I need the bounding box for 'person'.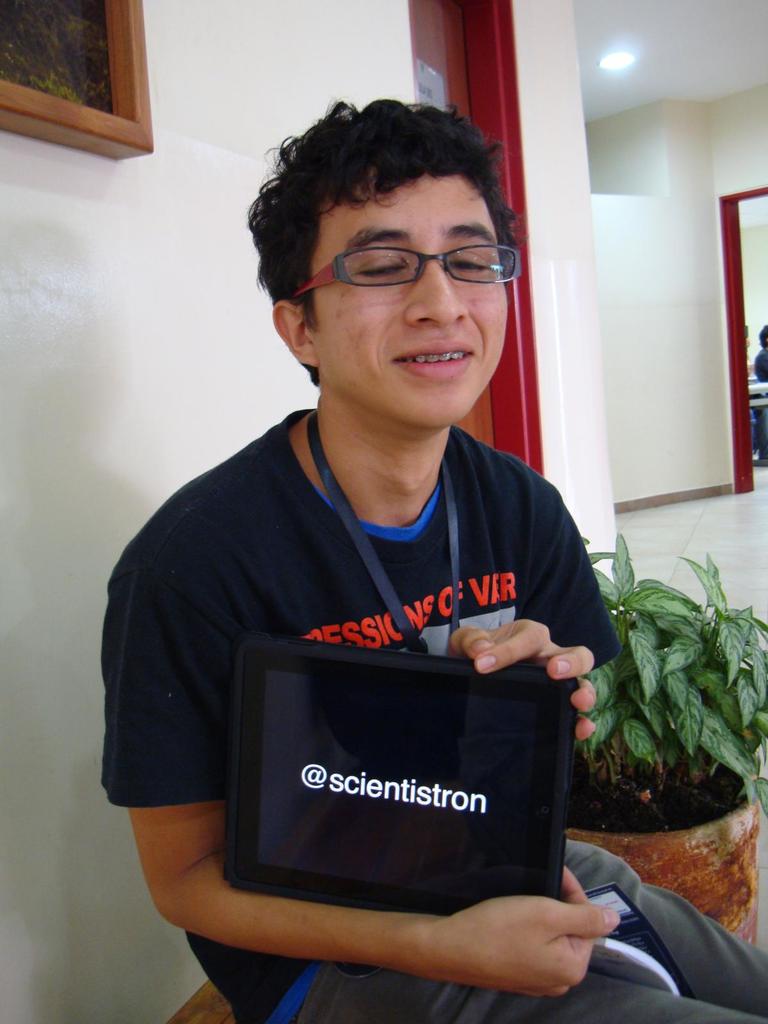
Here it is: [93, 88, 657, 1006].
